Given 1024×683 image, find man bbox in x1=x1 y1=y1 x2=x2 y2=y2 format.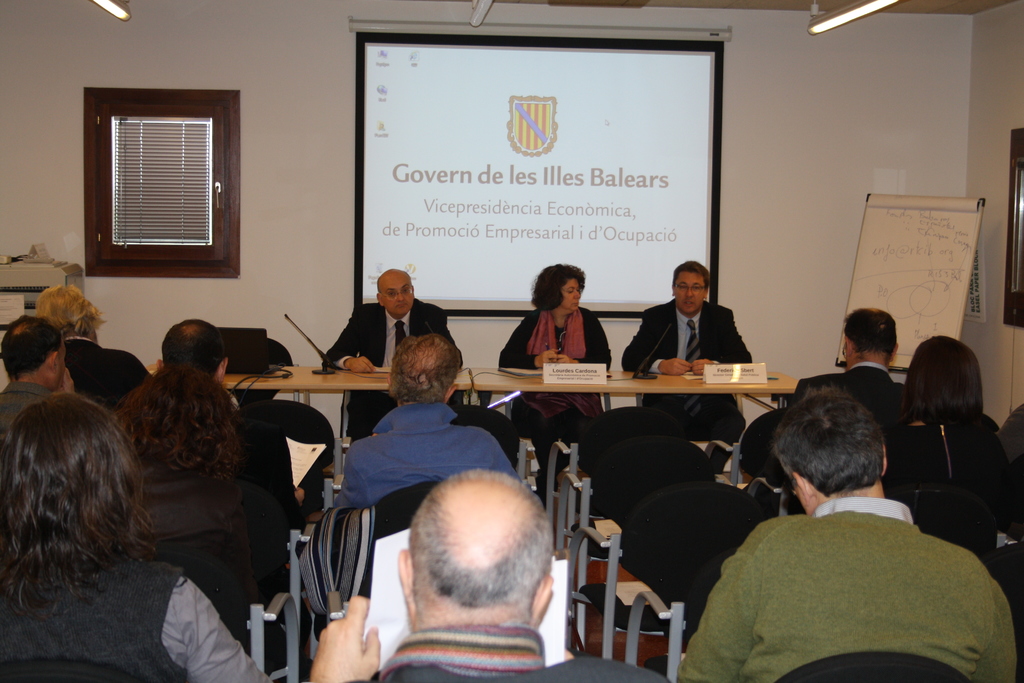
x1=321 y1=267 x2=457 y2=445.
